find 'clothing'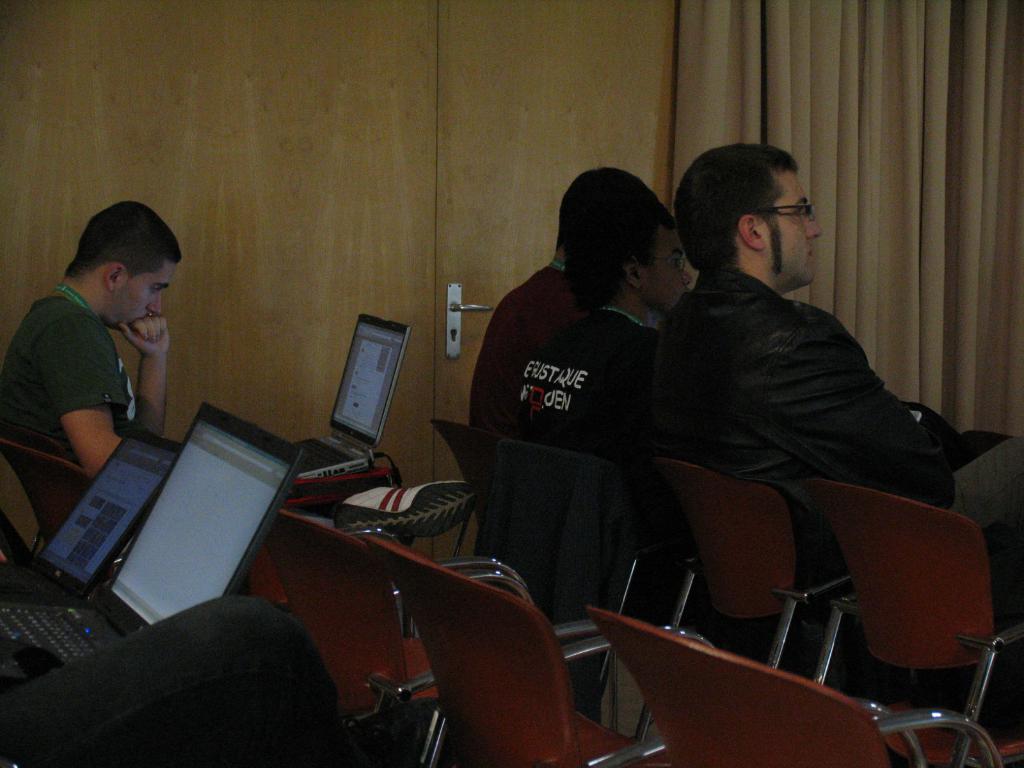
bbox=[656, 266, 944, 582]
